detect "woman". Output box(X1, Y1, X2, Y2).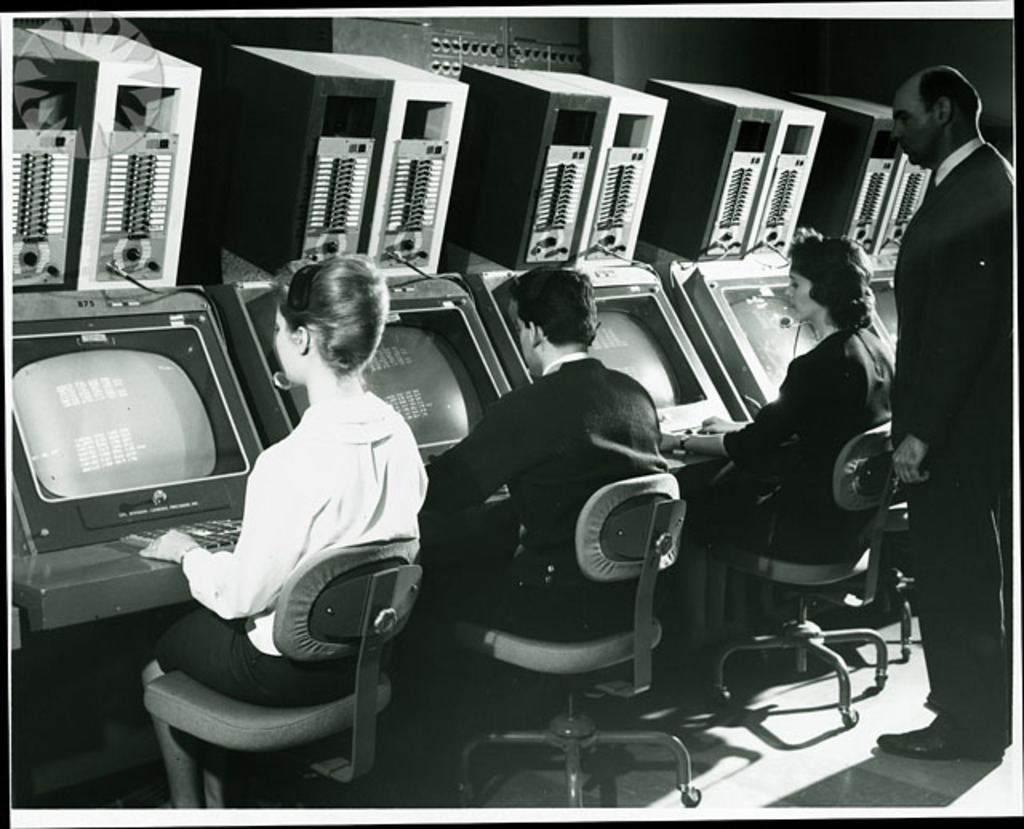
box(658, 230, 891, 671).
